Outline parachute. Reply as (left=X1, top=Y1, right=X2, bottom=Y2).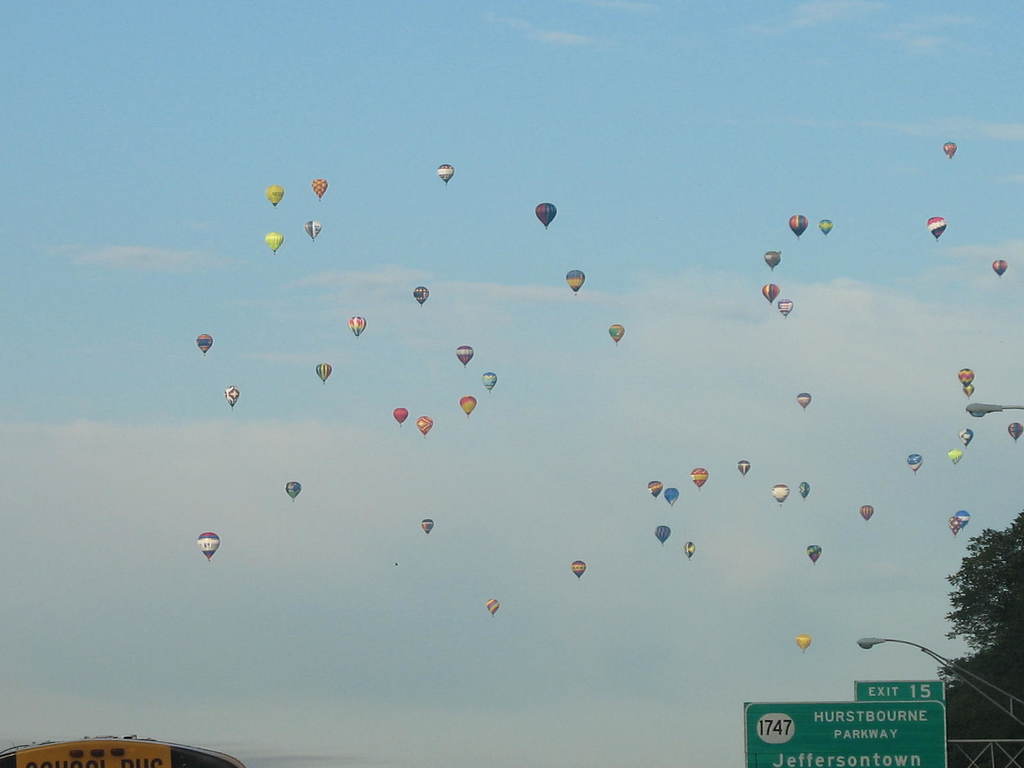
(left=733, top=456, right=748, bottom=479).
